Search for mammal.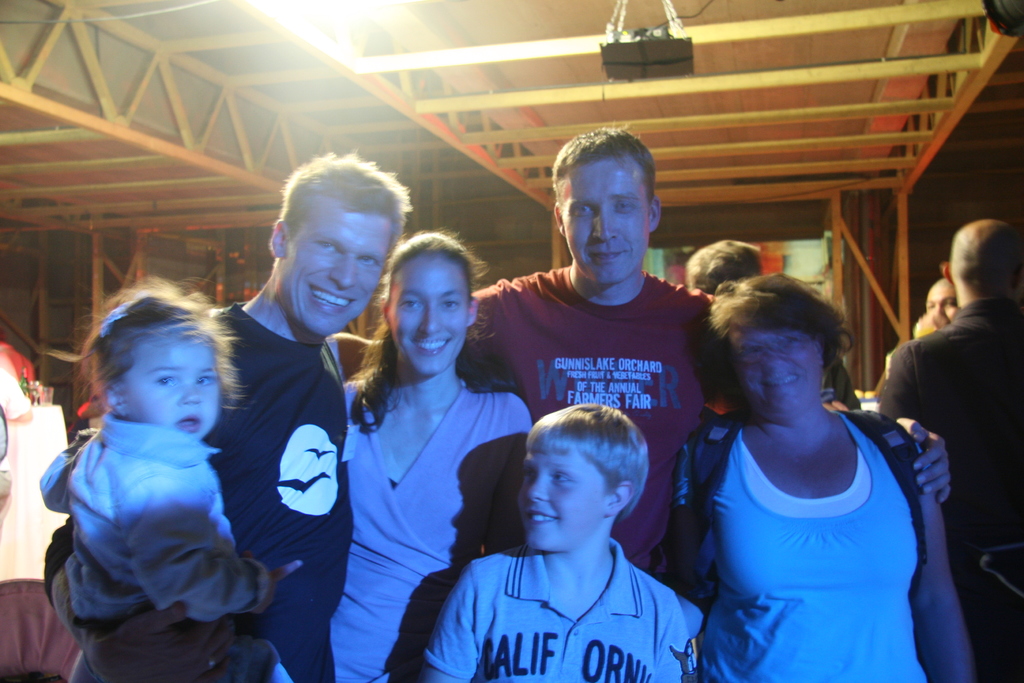
Found at region(38, 149, 420, 682).
